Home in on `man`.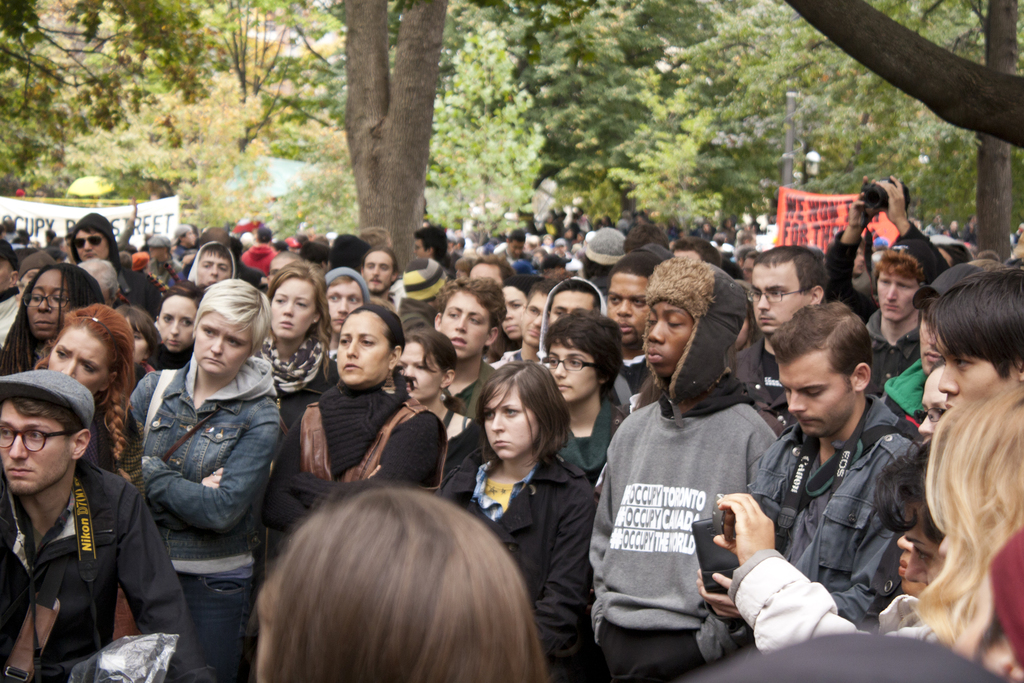
Homed in at <region>723, 283, 931, 664</region>.
